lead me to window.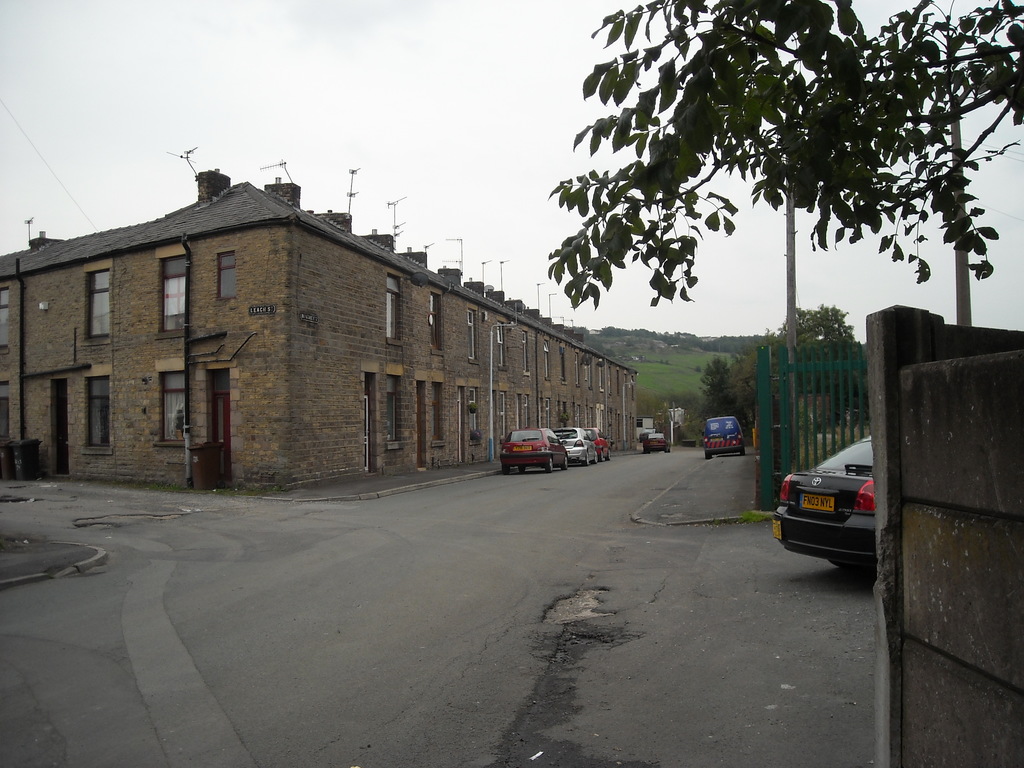
Lead to 431 291 447 355.
